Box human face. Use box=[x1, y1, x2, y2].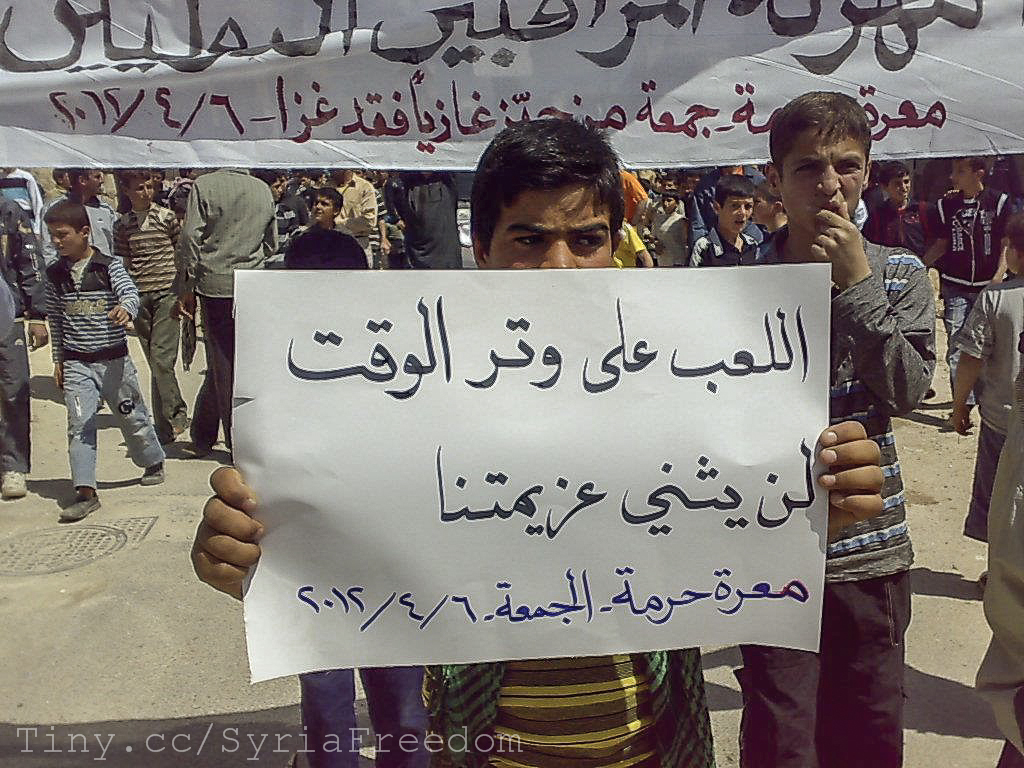
box=[46, 219, 83, 256].
